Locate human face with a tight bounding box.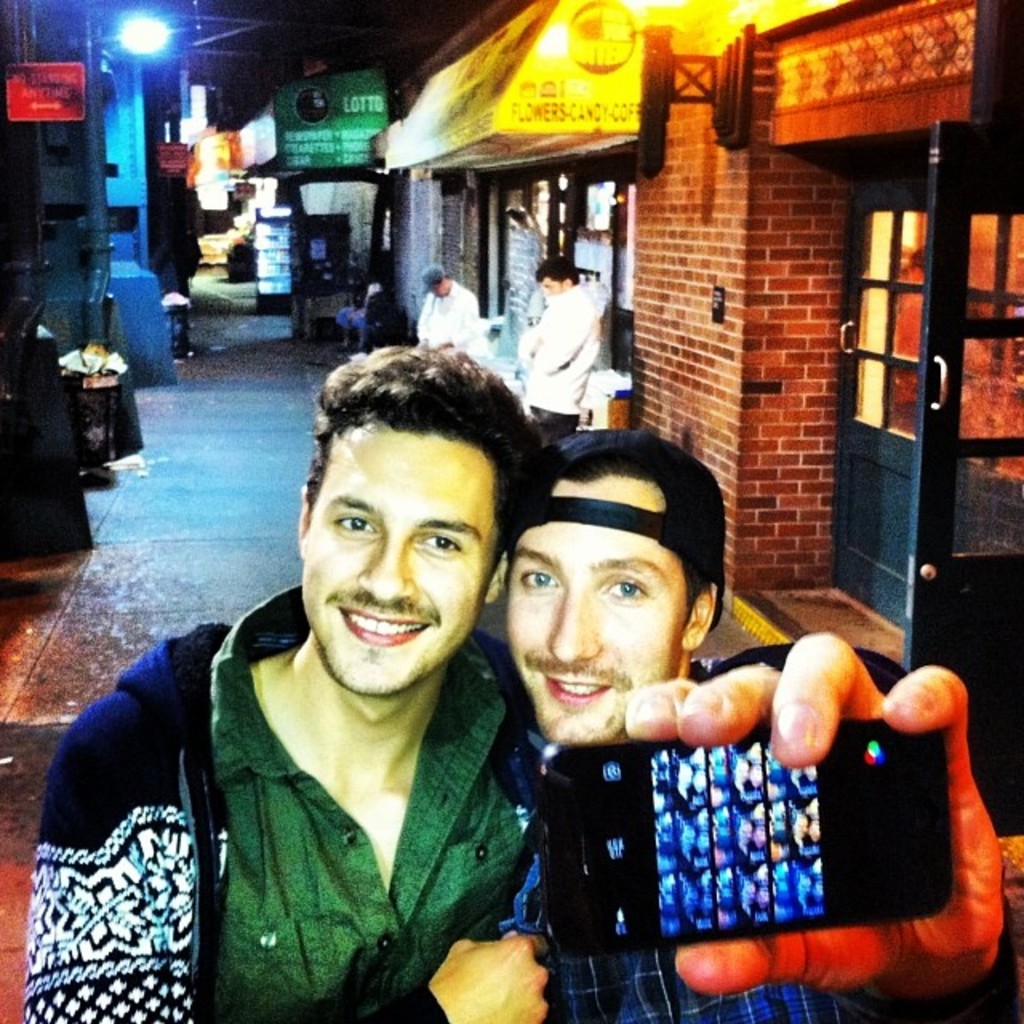
{"left": 432, "top": 286, "right": 442, "bottom": 304}.
